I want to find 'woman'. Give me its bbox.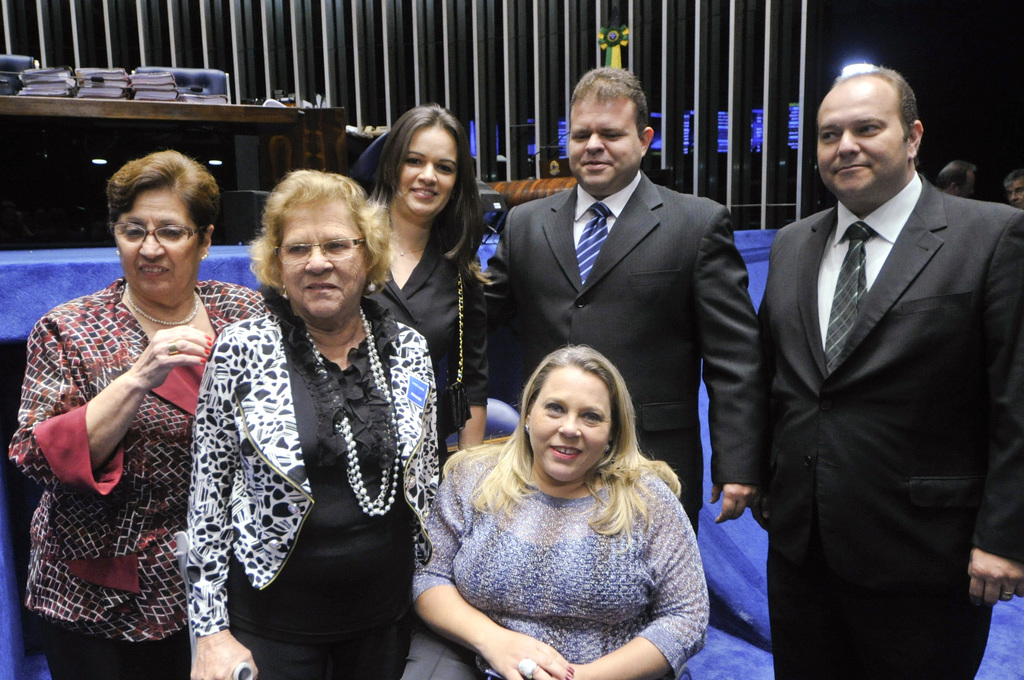
bbox=[352, 103, 496, 479].
